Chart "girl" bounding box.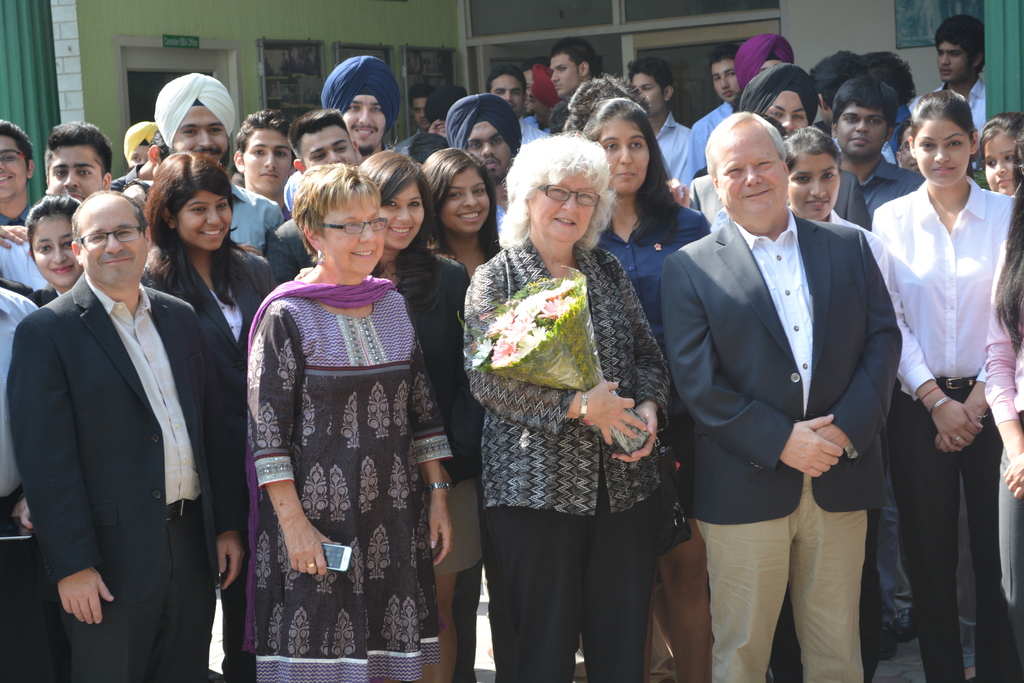
Charted: box=[422, 149, 503, 682].
